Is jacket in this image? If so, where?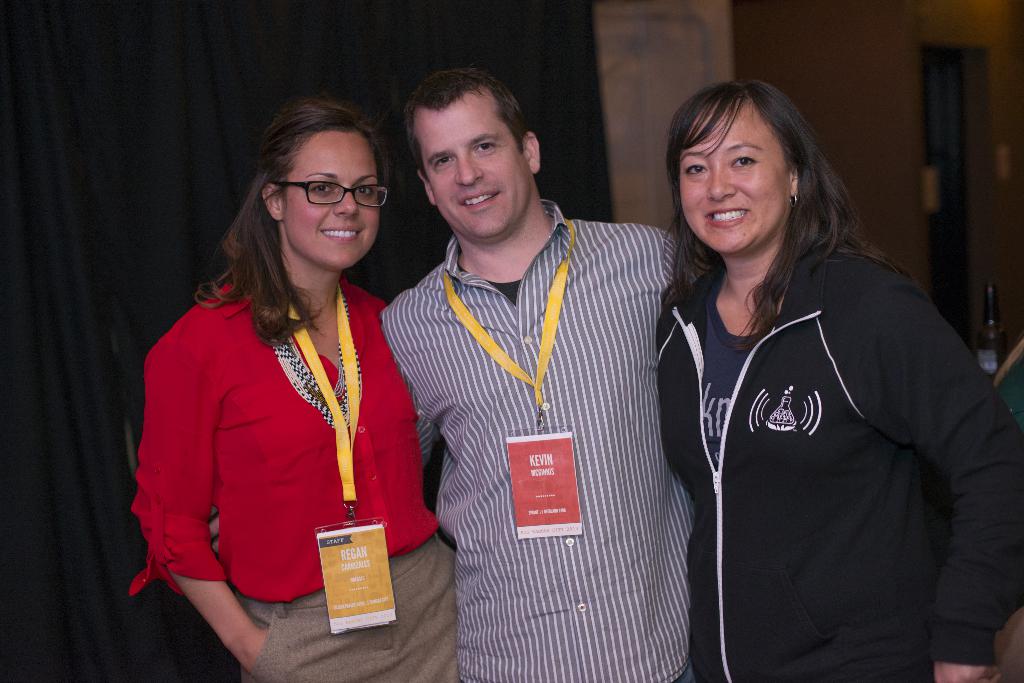
Yes, at bbox(656, 244, 1023, 682).
